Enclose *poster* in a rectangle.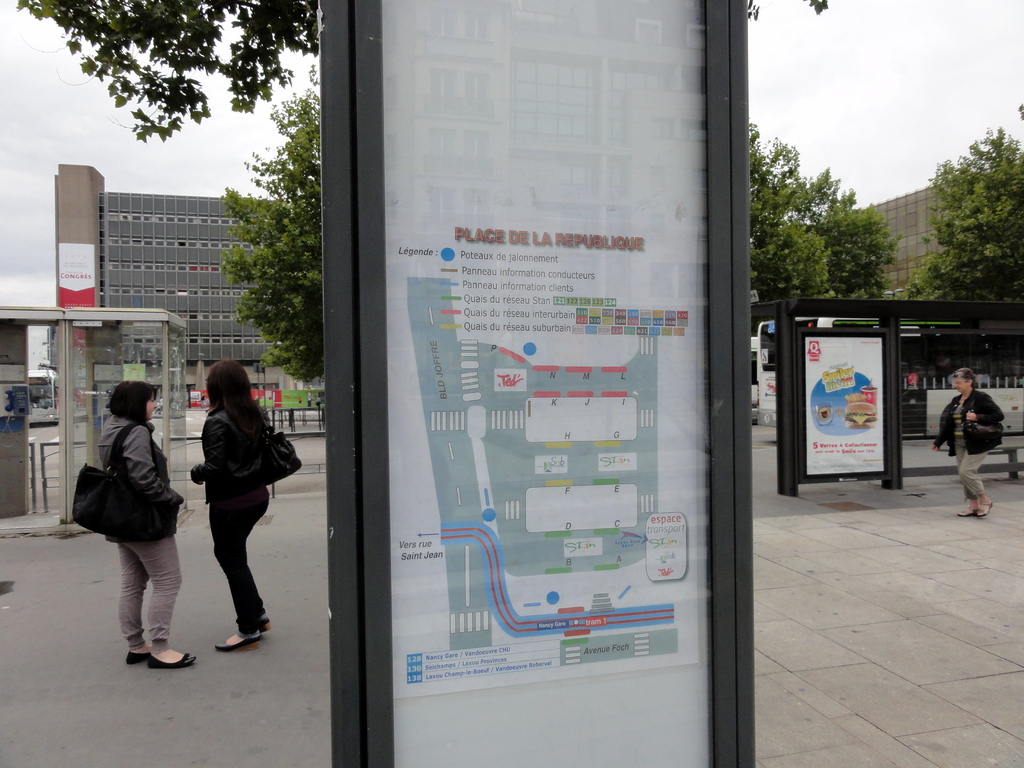
[x1=56, y1=244, x2=93, y2=347].
